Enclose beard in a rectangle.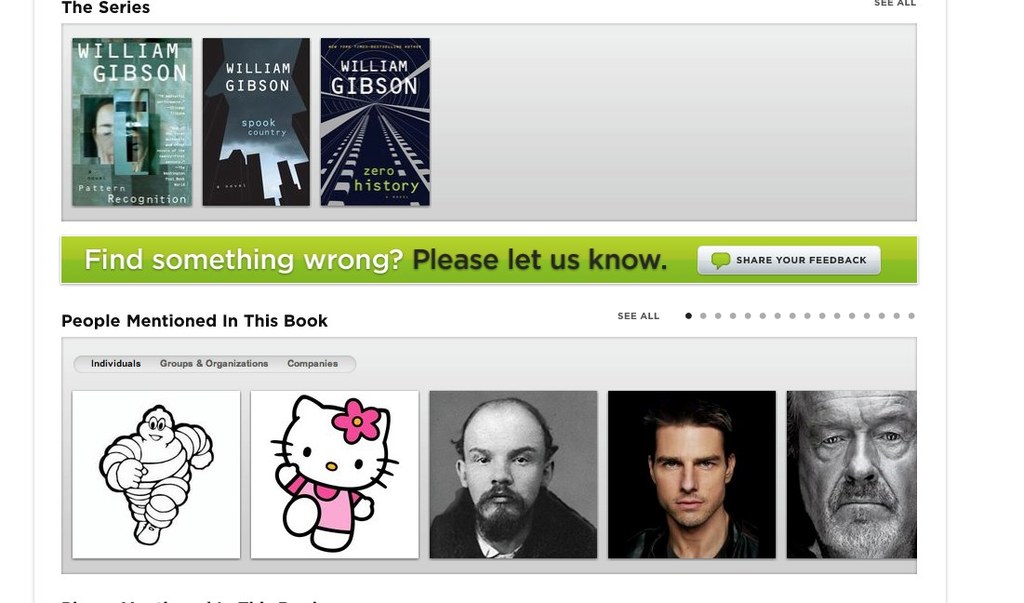
<box>472,482,528,544</box>.
